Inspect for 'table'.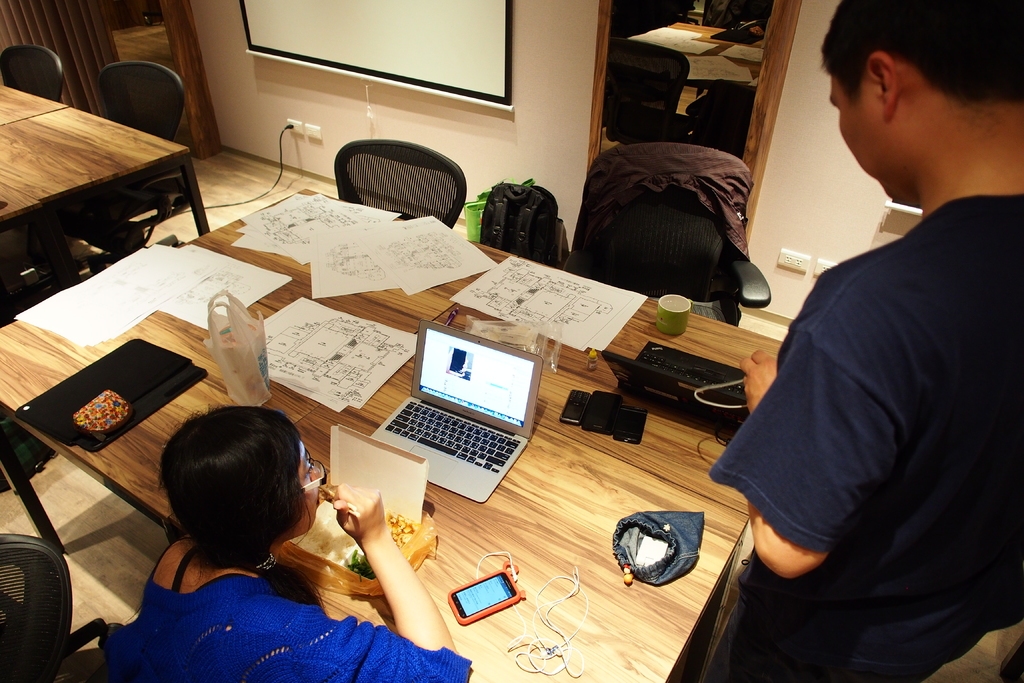
Inspection: detection(0, 185, 788, 682).
